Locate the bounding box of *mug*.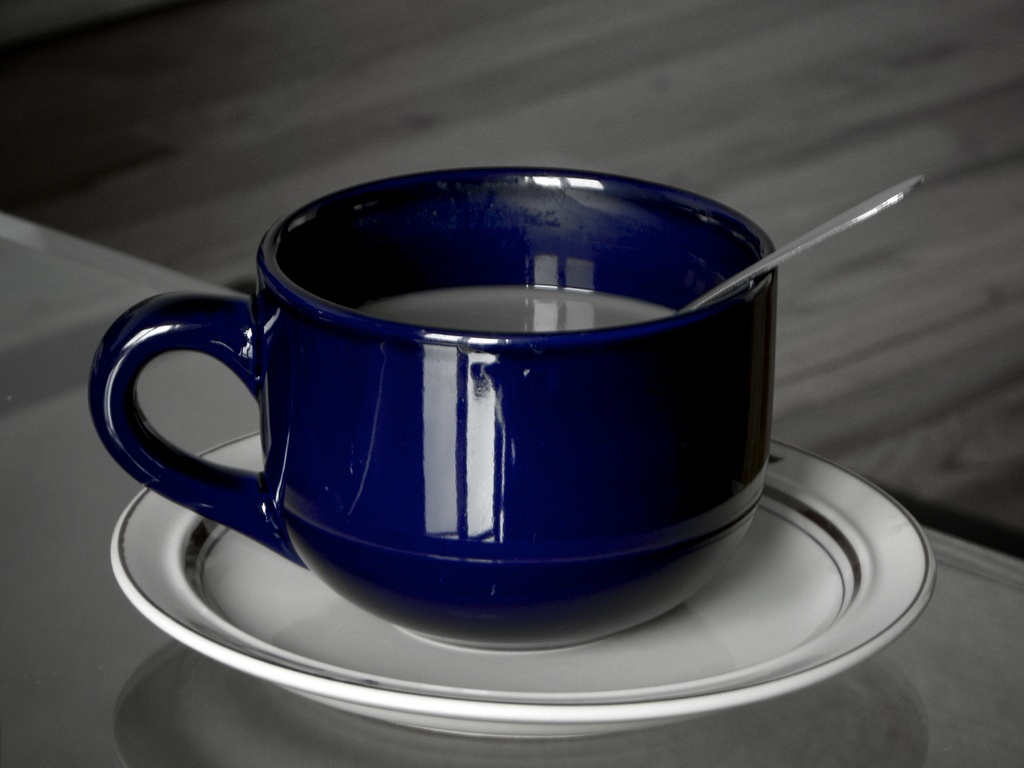
Bounding box: <region>91, 166, 780, 651</region>.
